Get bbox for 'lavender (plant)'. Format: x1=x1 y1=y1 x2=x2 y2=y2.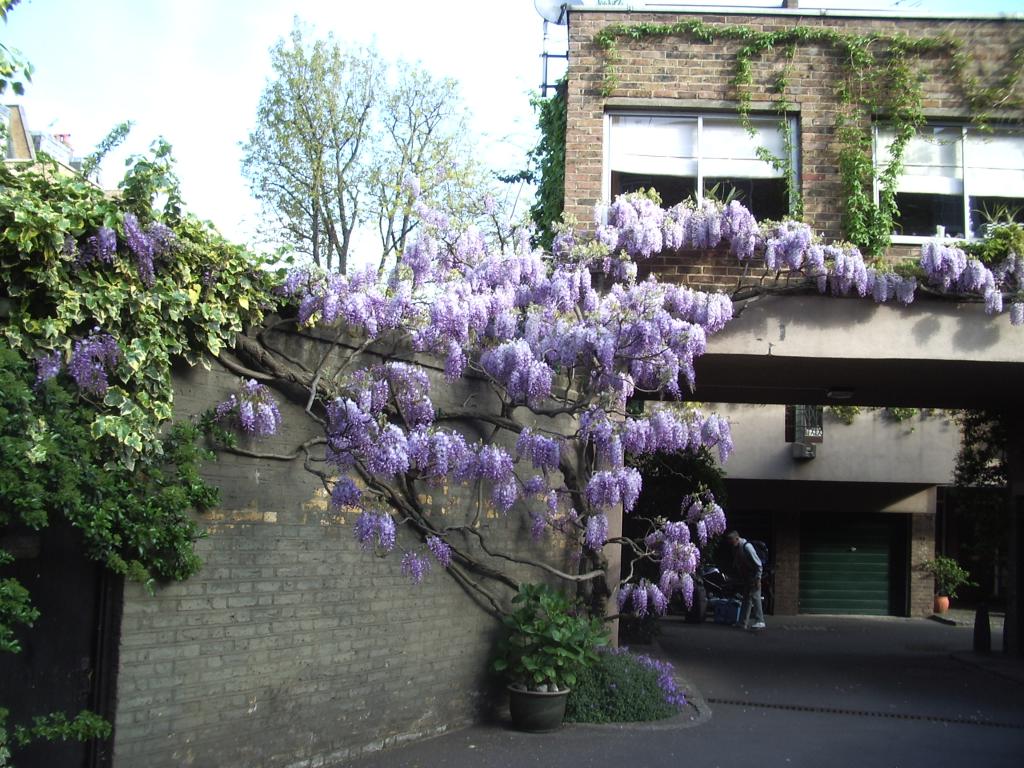
x1=644 y1=580 x2=666 y2=617.
